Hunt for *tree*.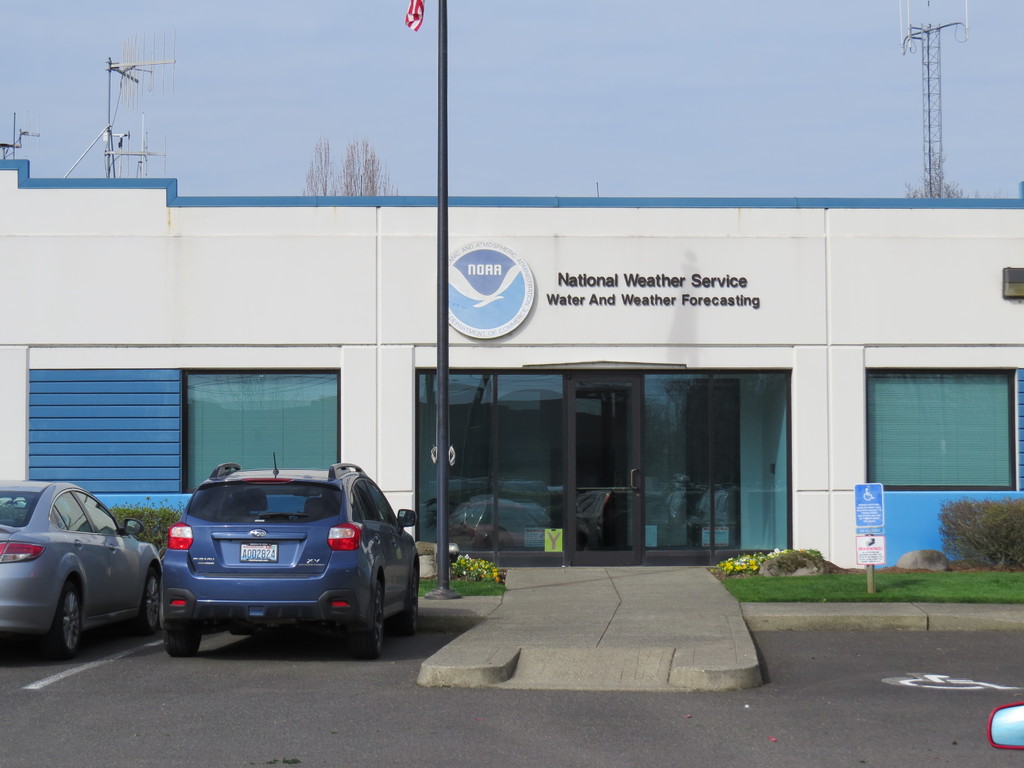
Hunted down at [left=897, top=168, right=967, bottom=202].
